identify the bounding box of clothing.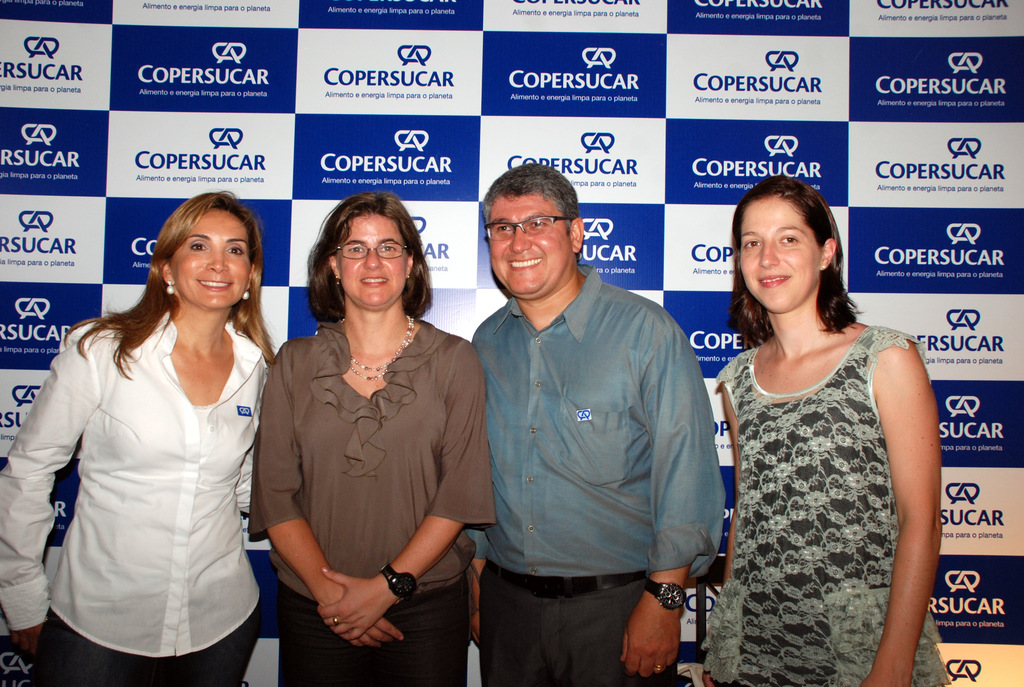
(251,319,497,686).
